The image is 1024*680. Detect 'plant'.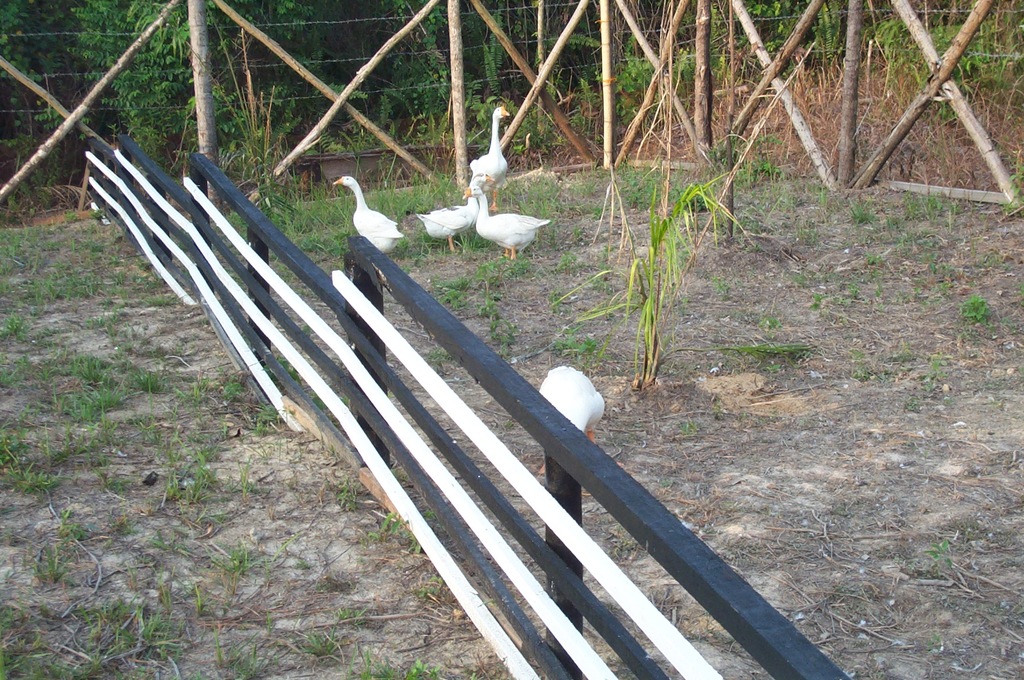
Detection: <region>132, 358, 196, 393</region>.
